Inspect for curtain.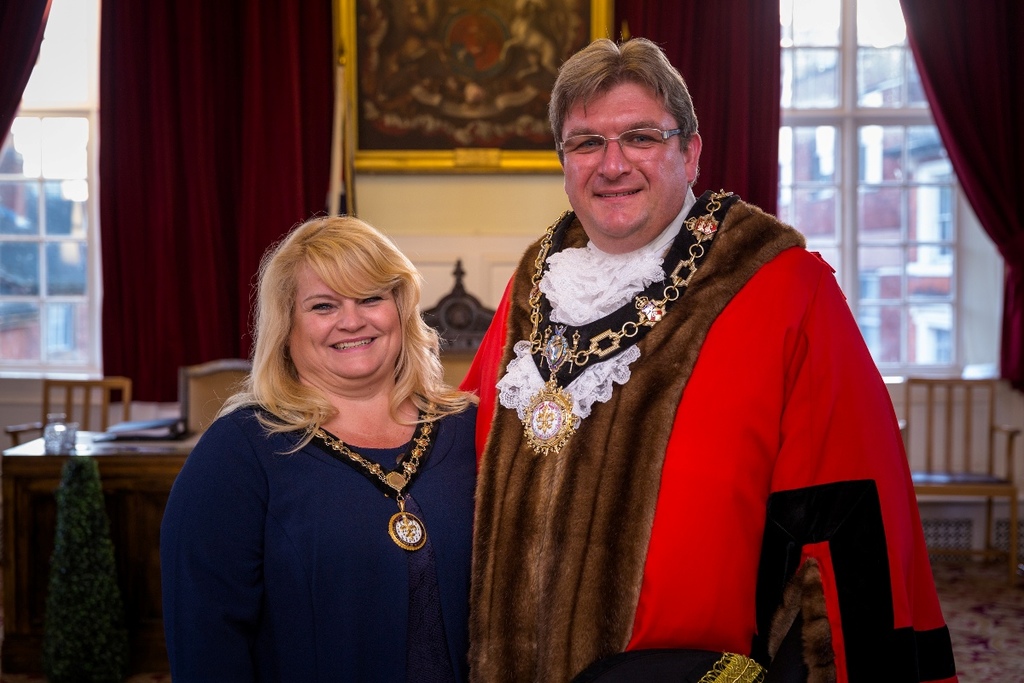
Inspection: 3:0:55:152.
